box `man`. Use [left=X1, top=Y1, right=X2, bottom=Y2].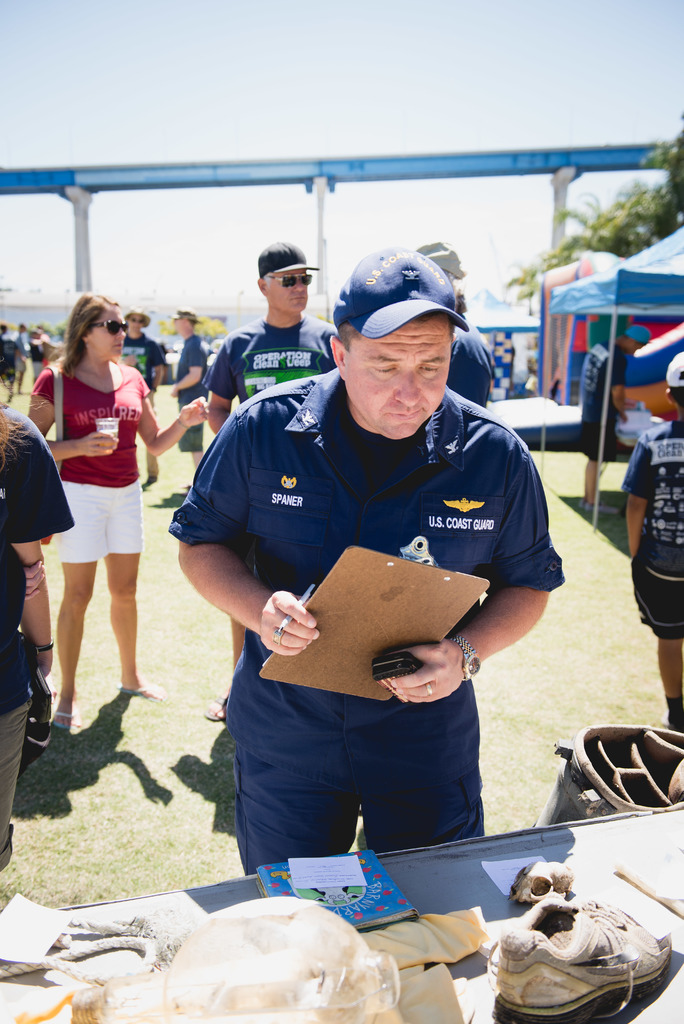
[left=117, top=302, right=170, bottom=477].
